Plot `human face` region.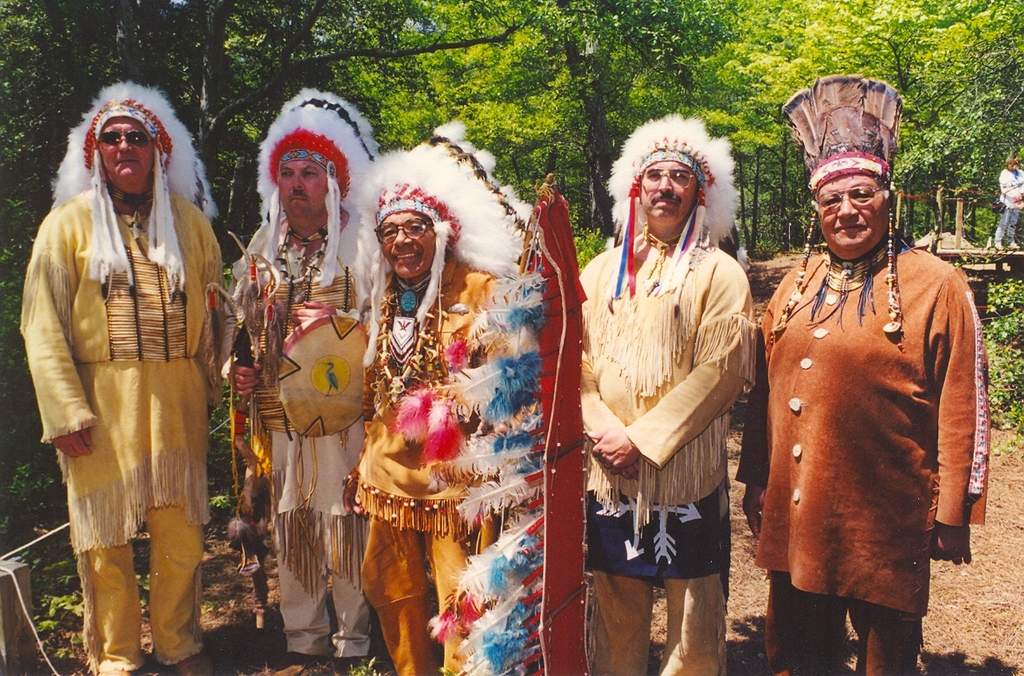
Plotted at left=95, top=114, right=152, bottom=180.
